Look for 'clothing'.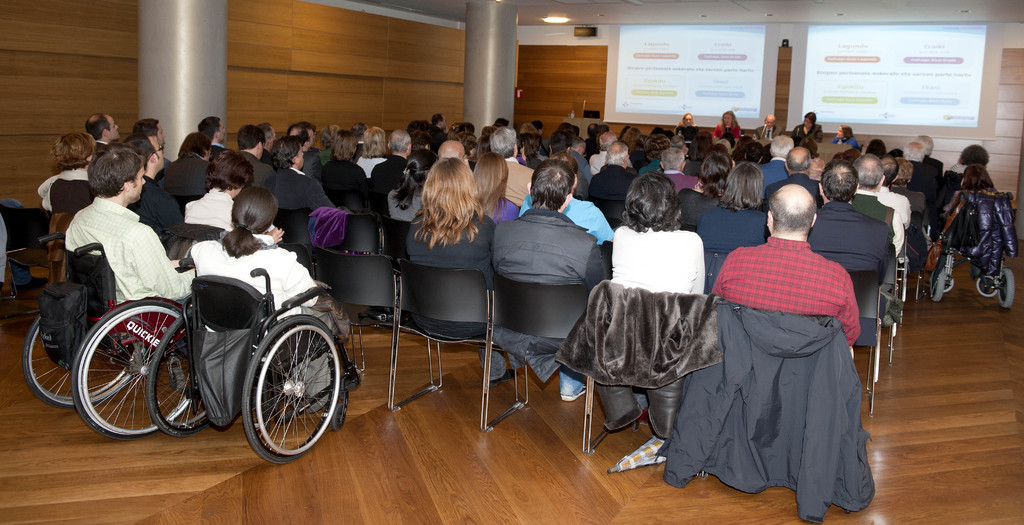
Found: detection(295, 149, 317, 179).
